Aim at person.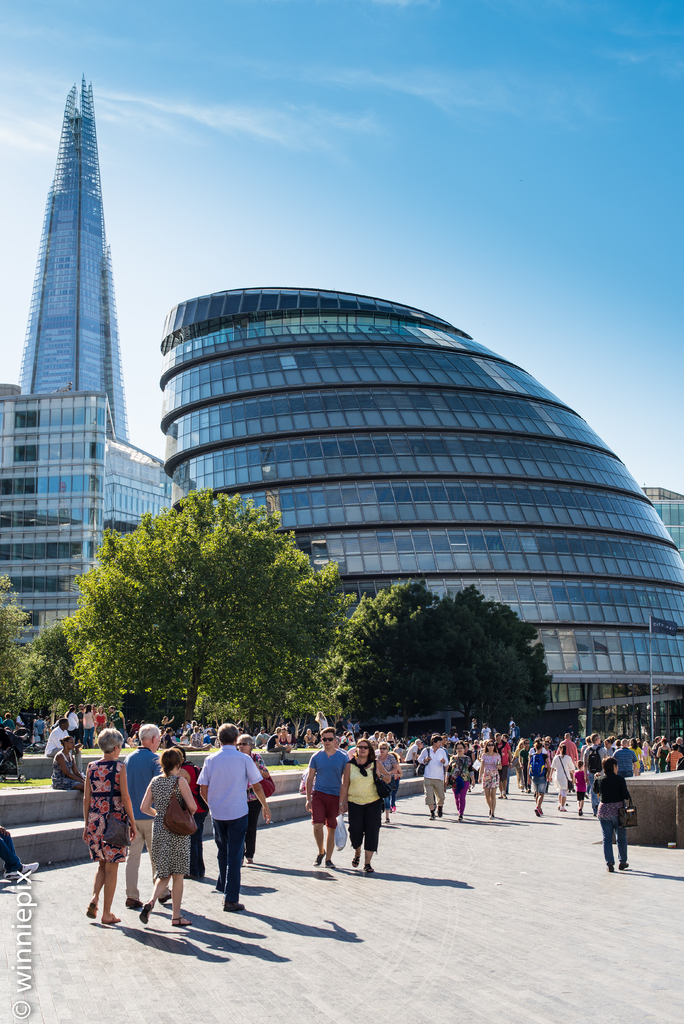
Aimed at region(170, 751, 220, 886).
